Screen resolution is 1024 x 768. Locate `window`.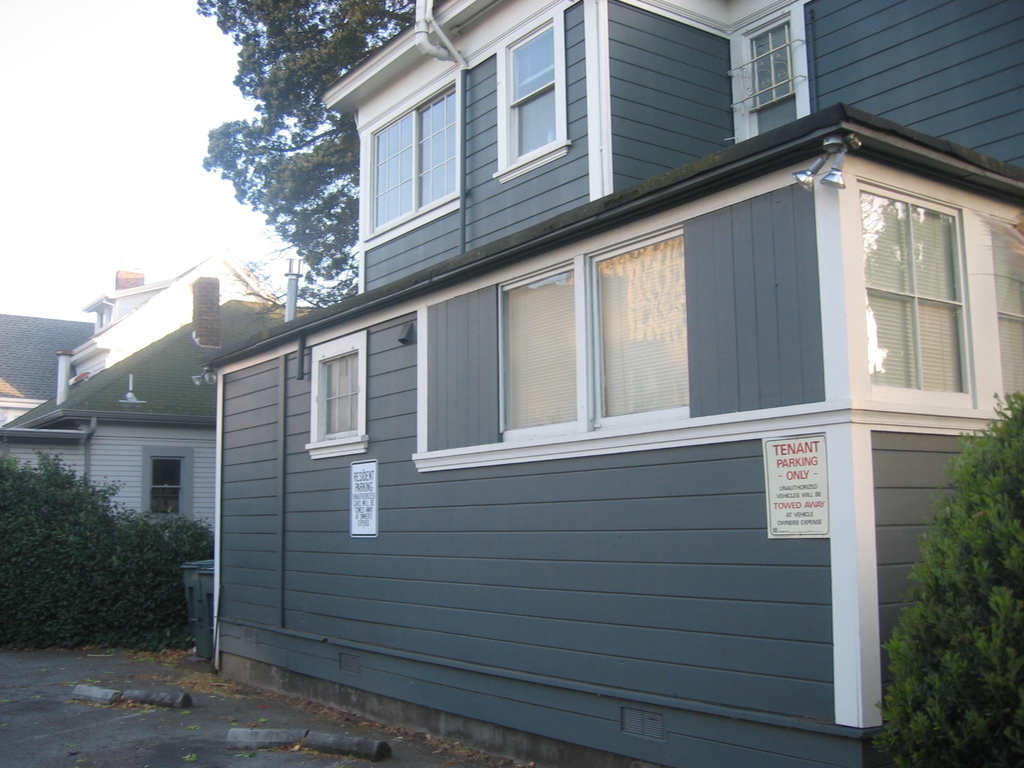
<bbox>317, 324, 368, 454</bbox>.
